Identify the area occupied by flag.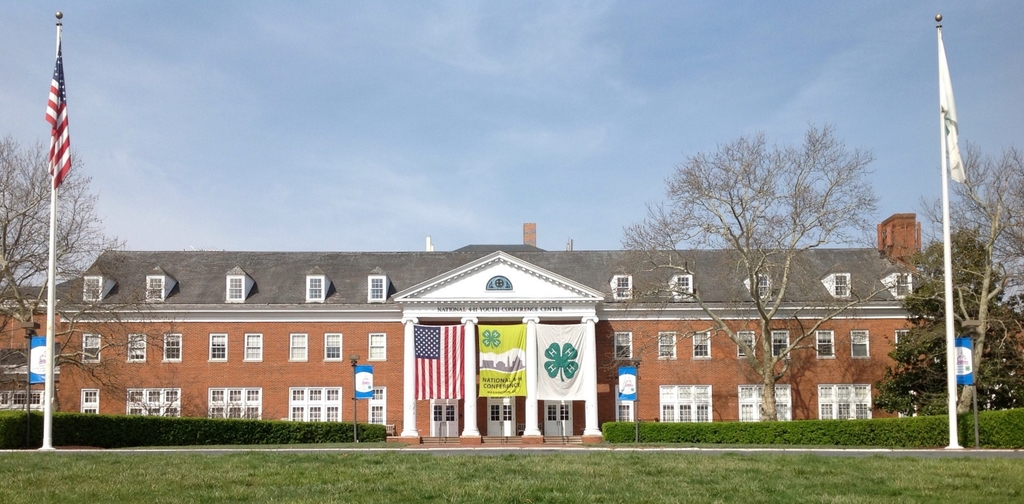
Area: l=413, t=319, r=465, b=402.
